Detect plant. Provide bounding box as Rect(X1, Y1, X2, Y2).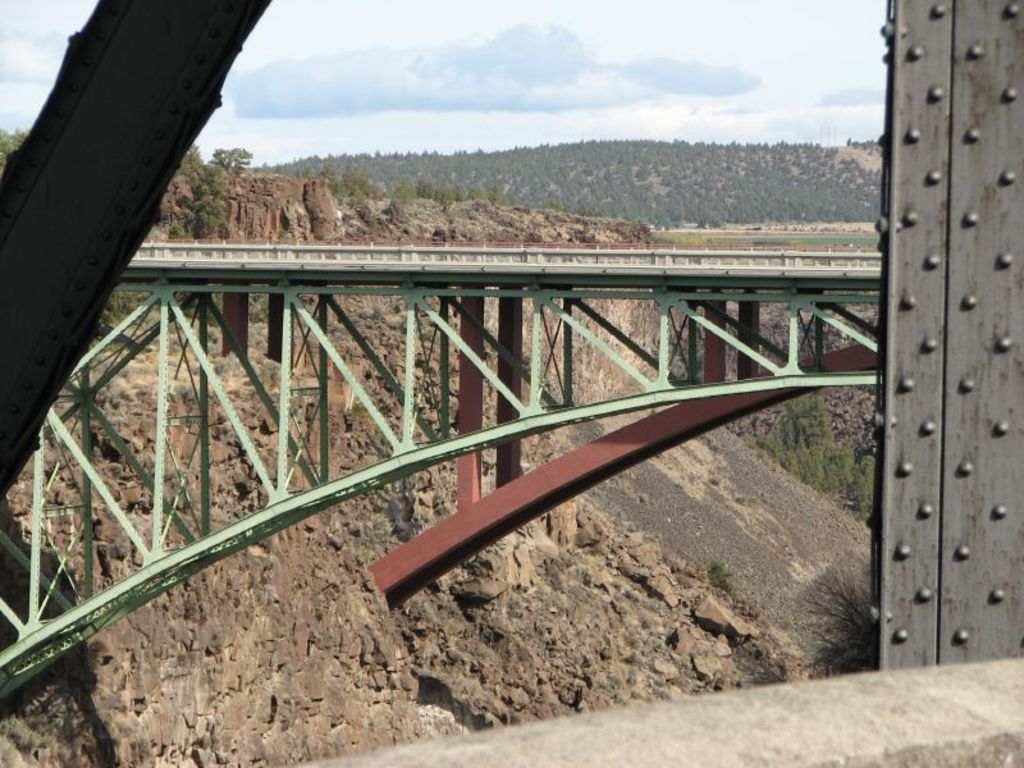
Rect(356, 396, 375, 425).
